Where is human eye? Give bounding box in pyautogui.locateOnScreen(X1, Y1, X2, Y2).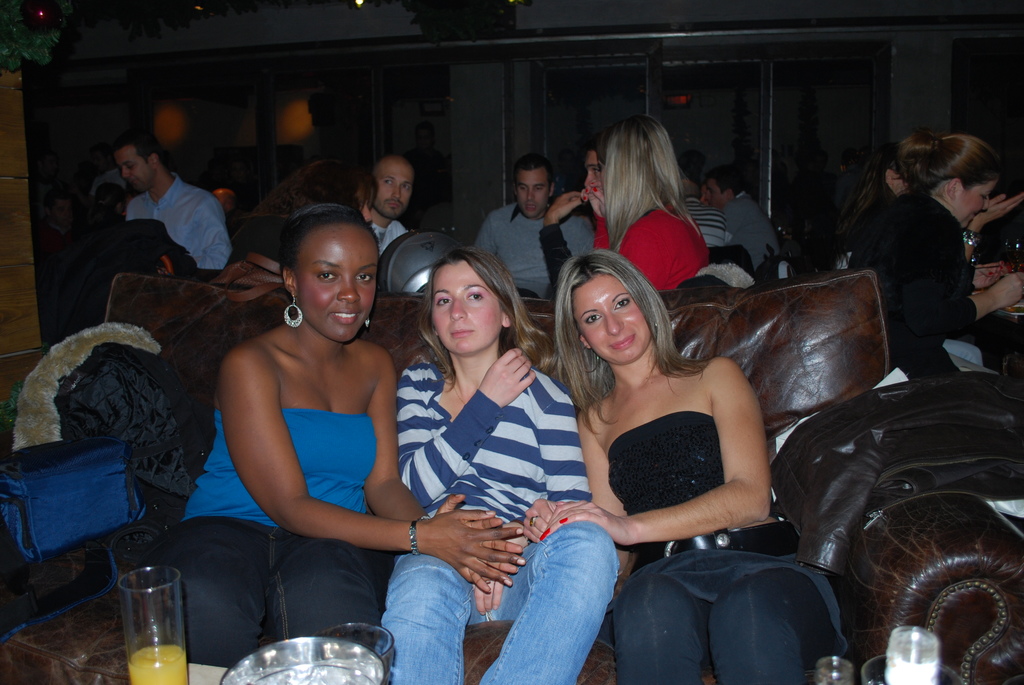
pyautogui.locateOnScreen(518, 187, 526, 193).
